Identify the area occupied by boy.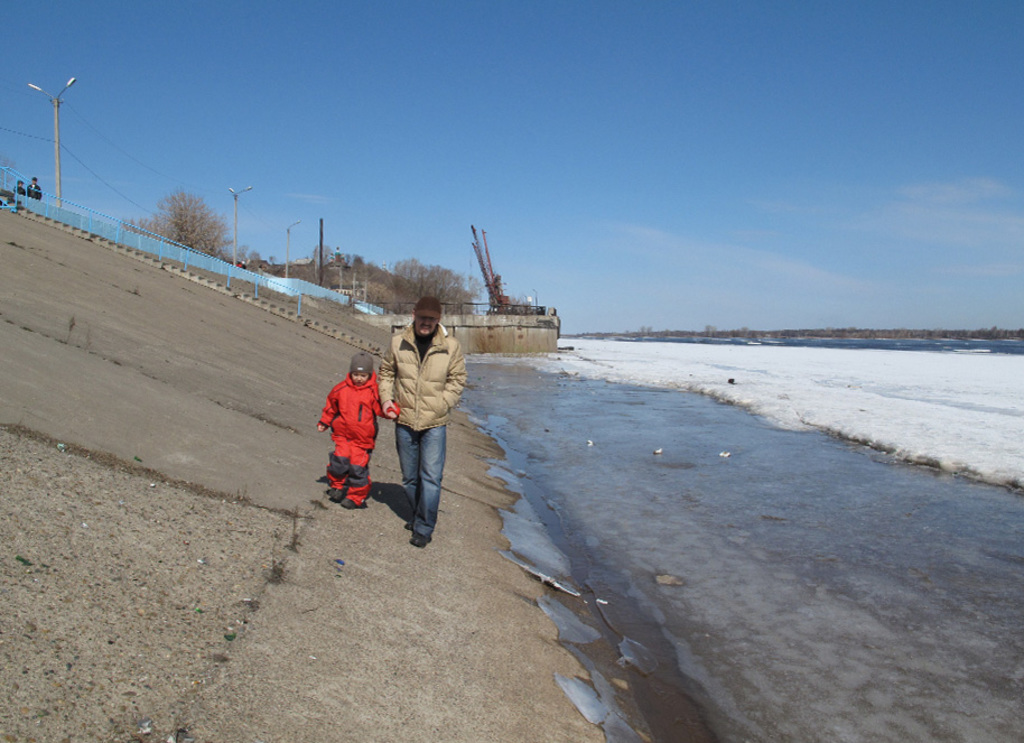
Area: (306,347,383,524).
